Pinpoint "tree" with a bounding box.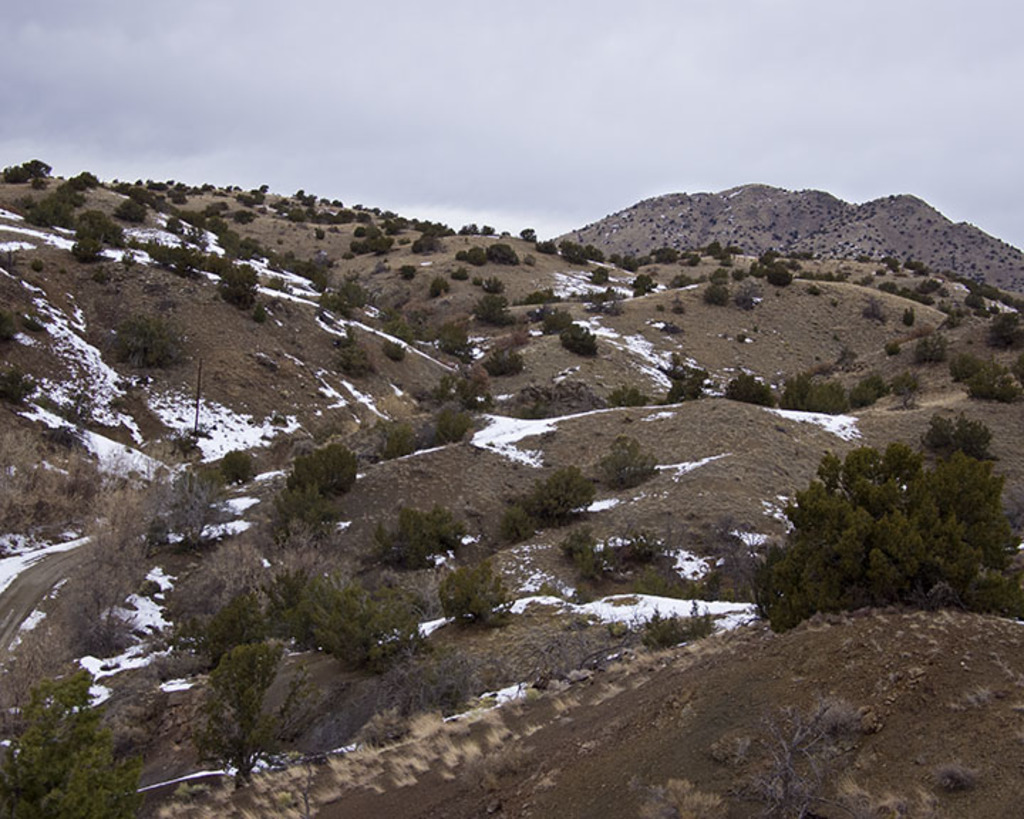
{"left": 0, "top": 655, "right": 144, "bottom": 818}.
